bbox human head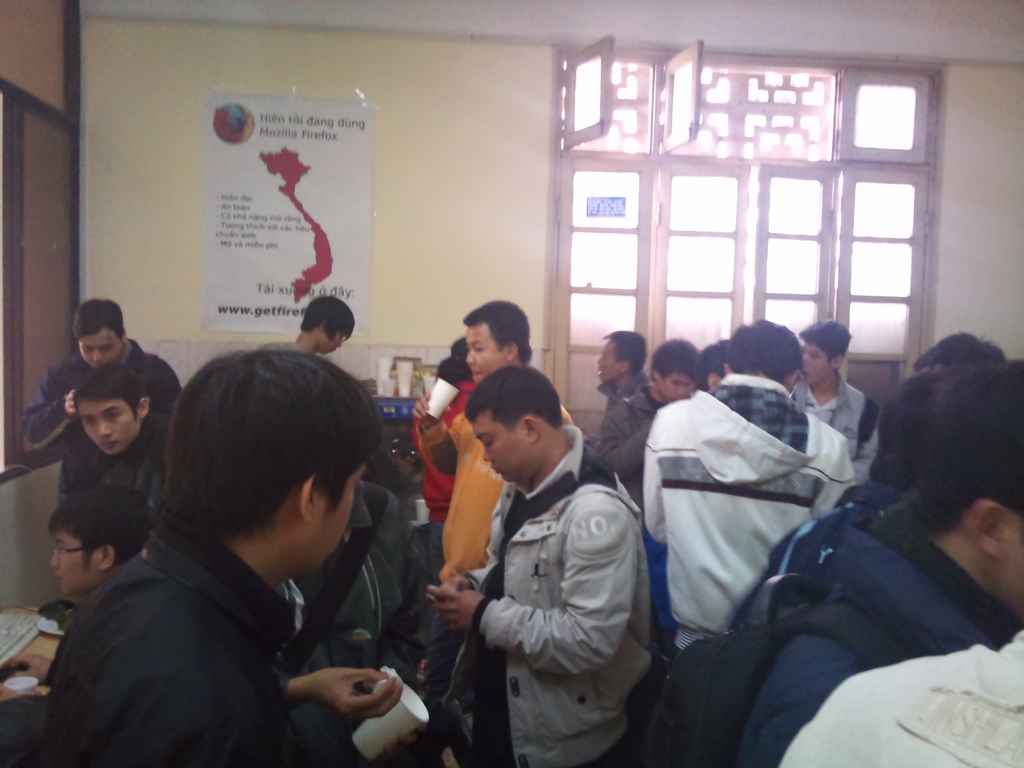
x1=451 y1=337 x2=473 y2=388
